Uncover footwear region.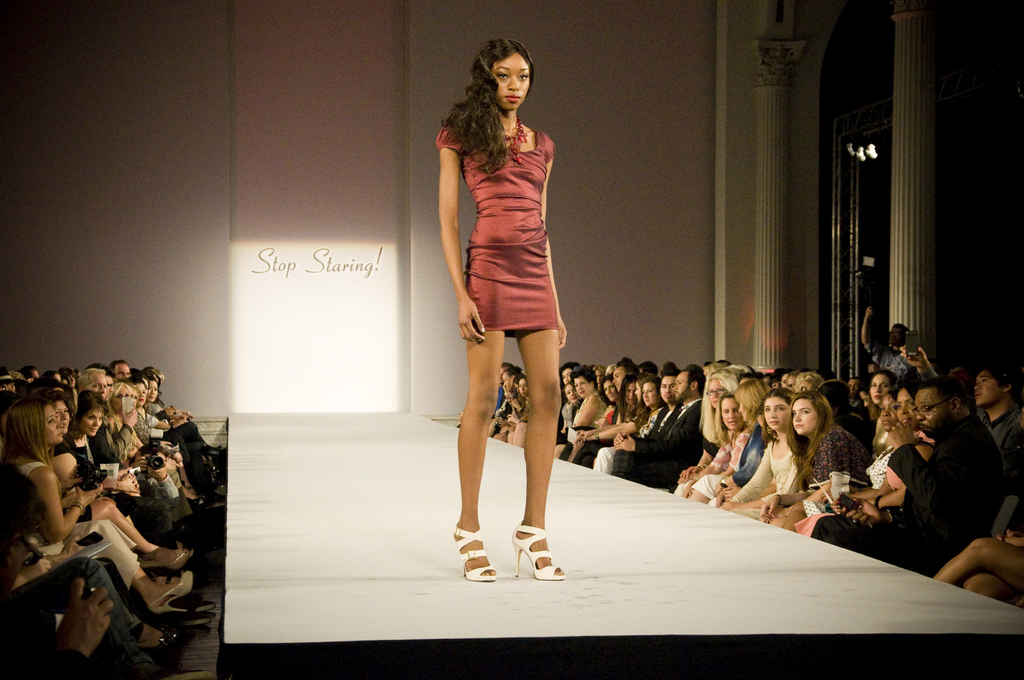
Uncovered: left=144, top=569, right=189, bottom=619.
